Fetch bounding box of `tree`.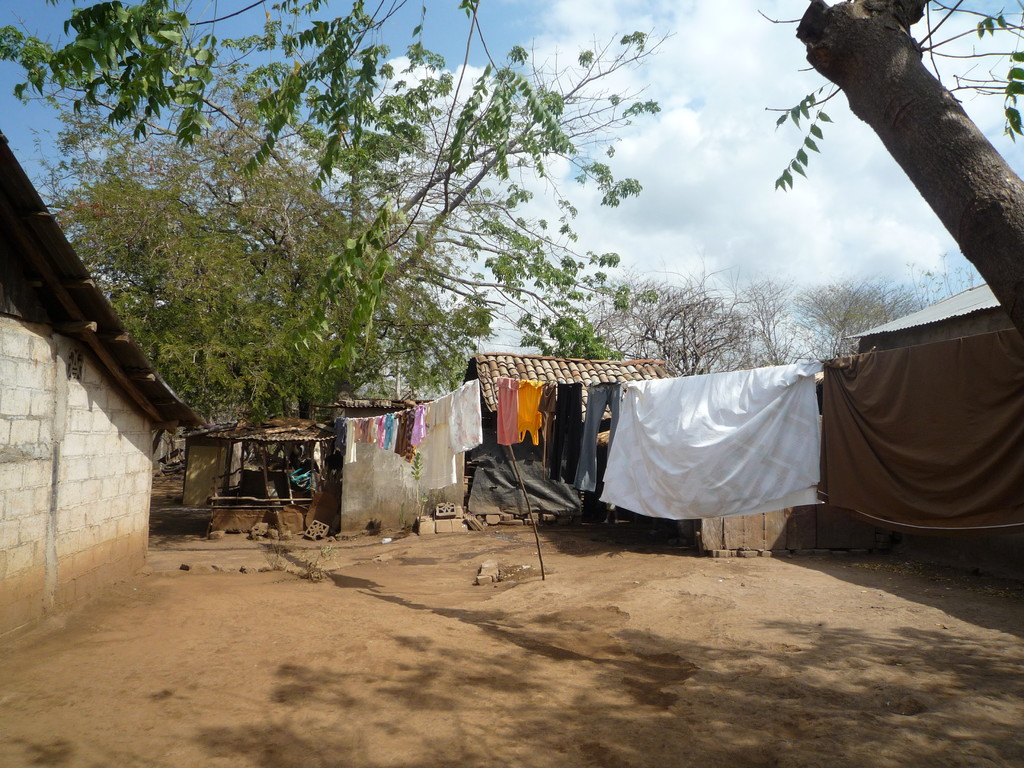
Bbox: (x1=778, y1=279, x2=953, y2=367).
